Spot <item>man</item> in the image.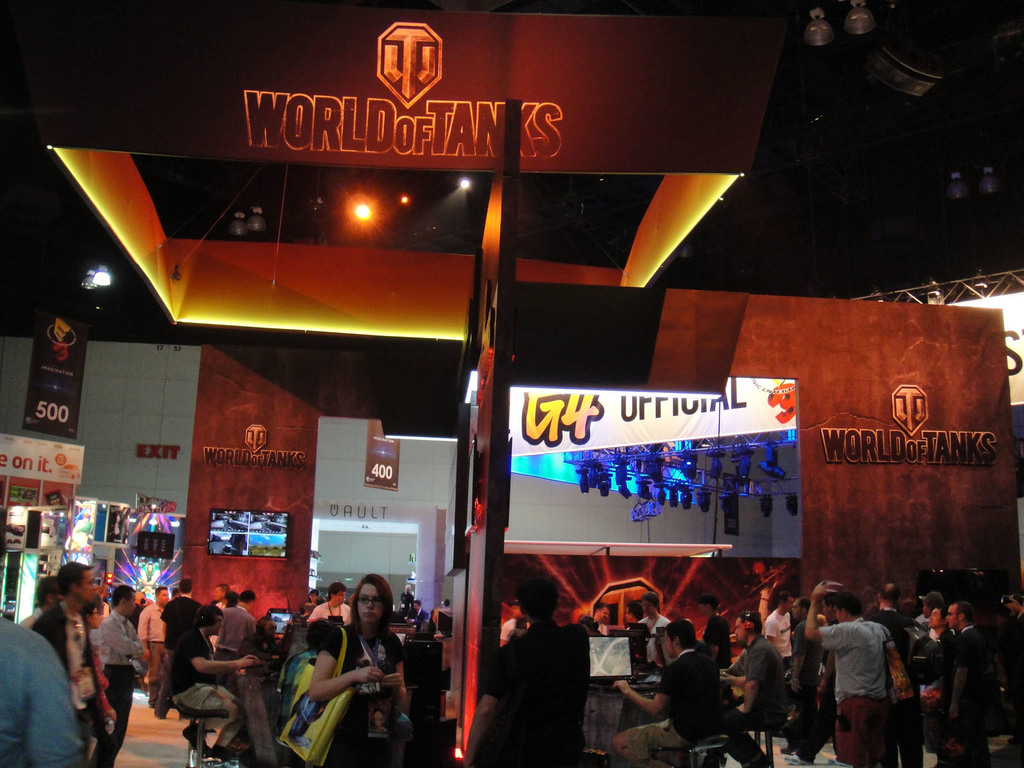
<item>man</item> found at left=396, top=584, right=415, bottom=613.
